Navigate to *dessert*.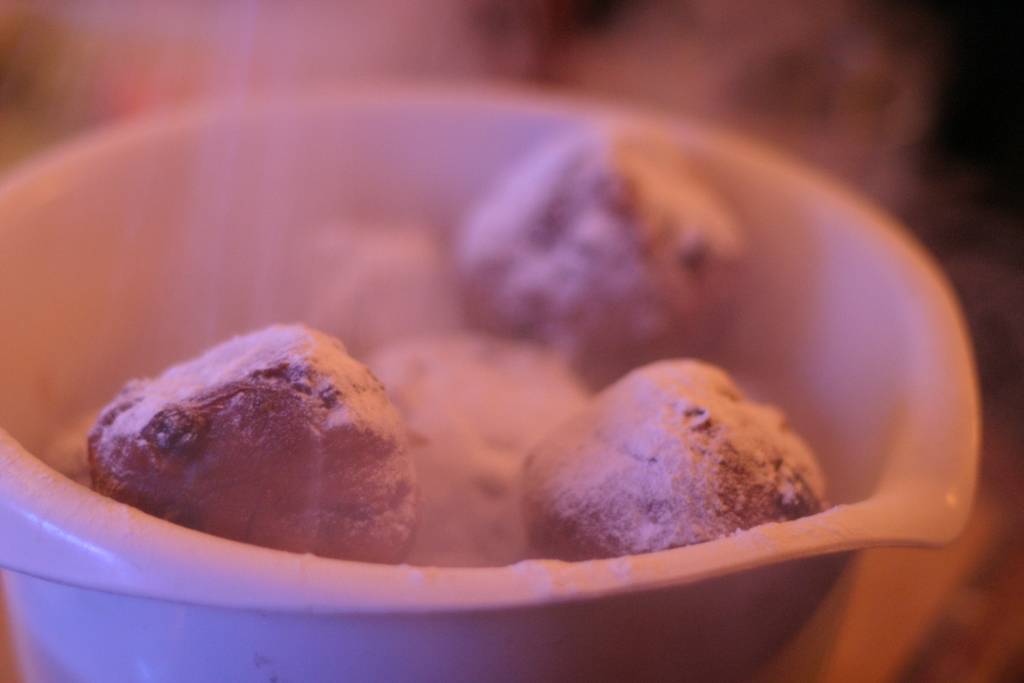
Navigation target: 386,340,583,568.
